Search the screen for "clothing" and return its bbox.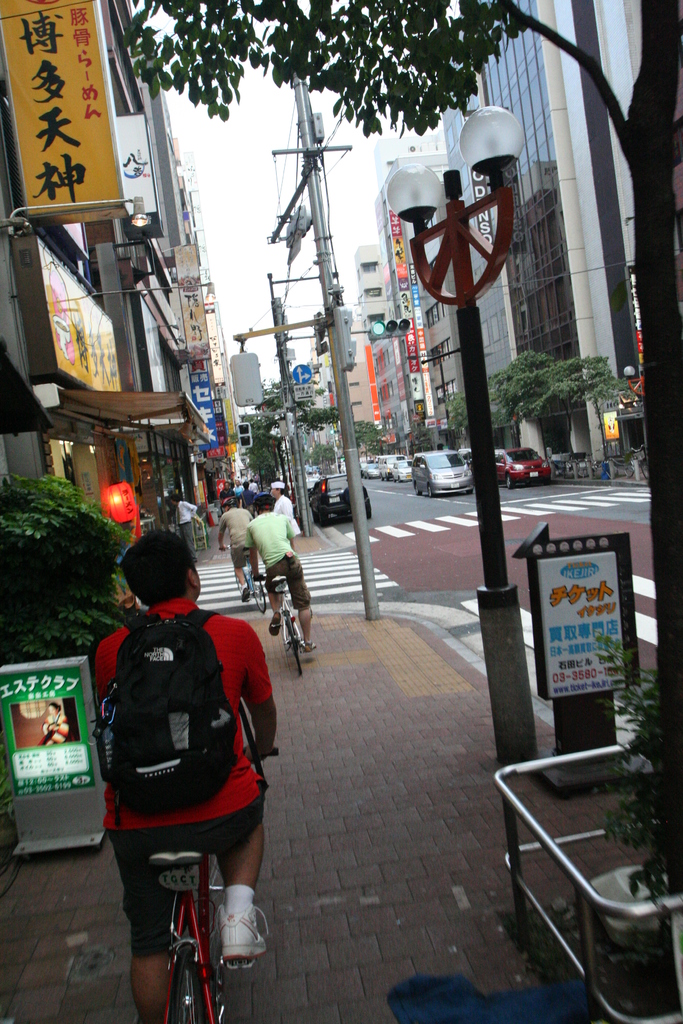
Found: l=238, t=486, r=255, b=504.
